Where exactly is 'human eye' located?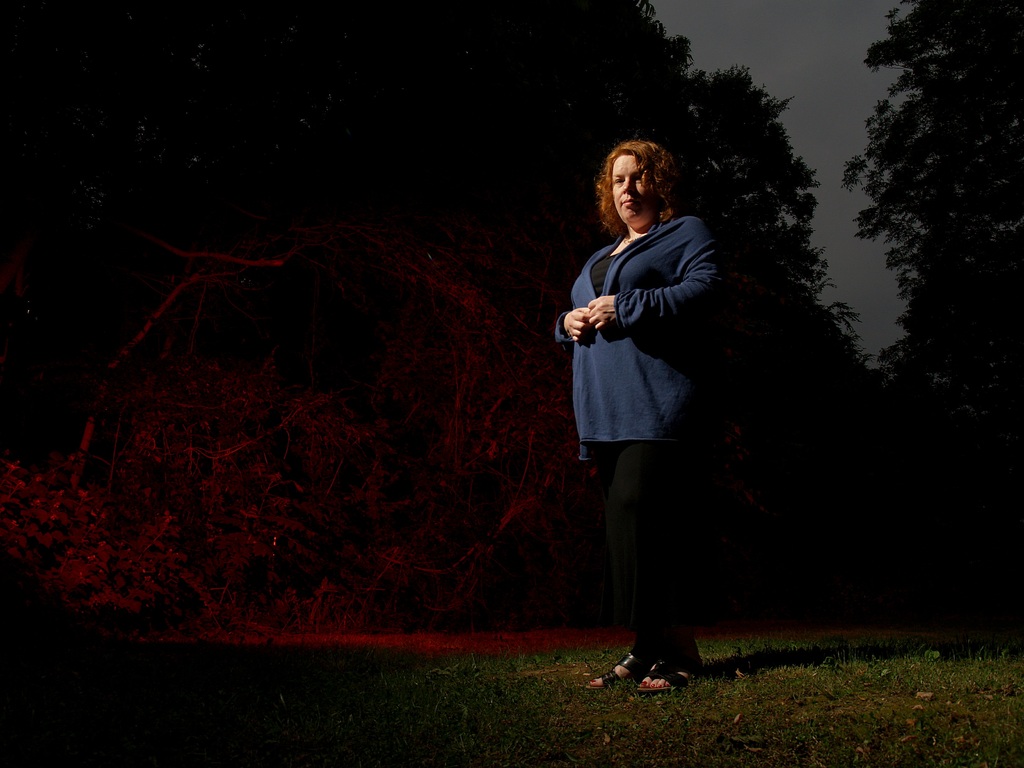
Its bounding box is region(630, 172, 644, 186).
